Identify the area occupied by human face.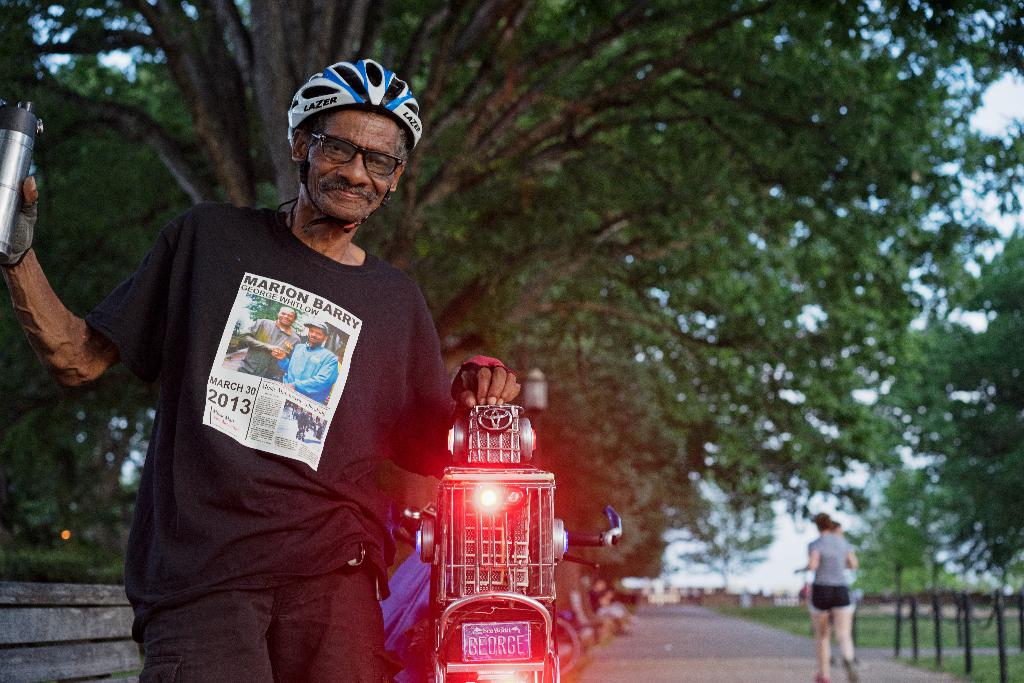
Area: rect(308, 327, 327, 343).
